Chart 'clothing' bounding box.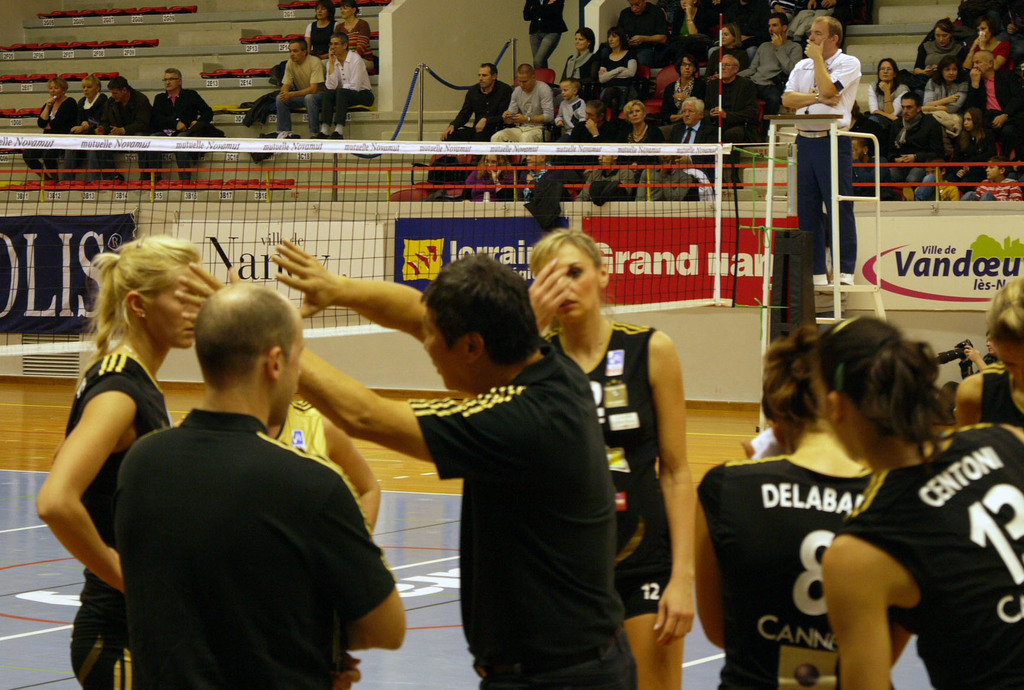
Charted: 983,353,1002,362.
